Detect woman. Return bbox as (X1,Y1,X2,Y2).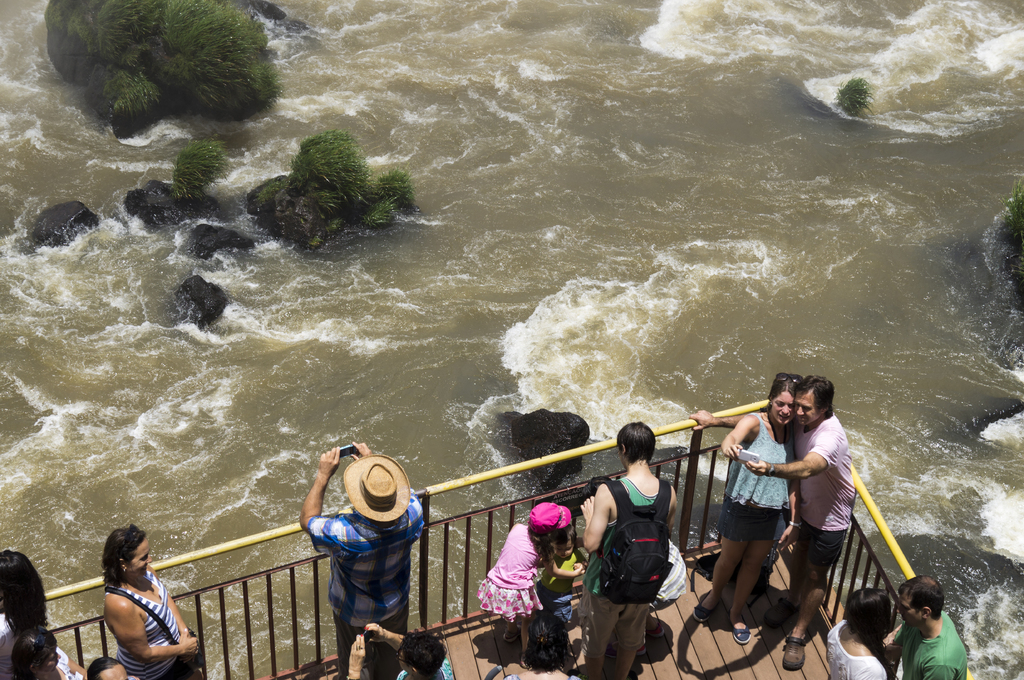
(0,547,60,679).
